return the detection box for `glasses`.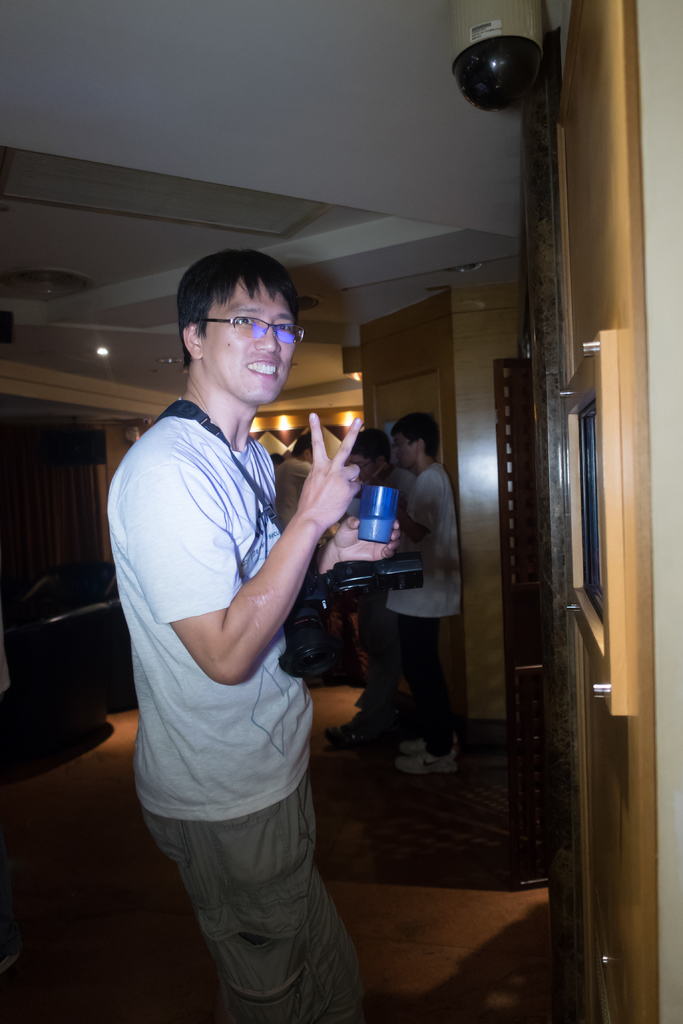
crop(200, 312, 308, 344).
